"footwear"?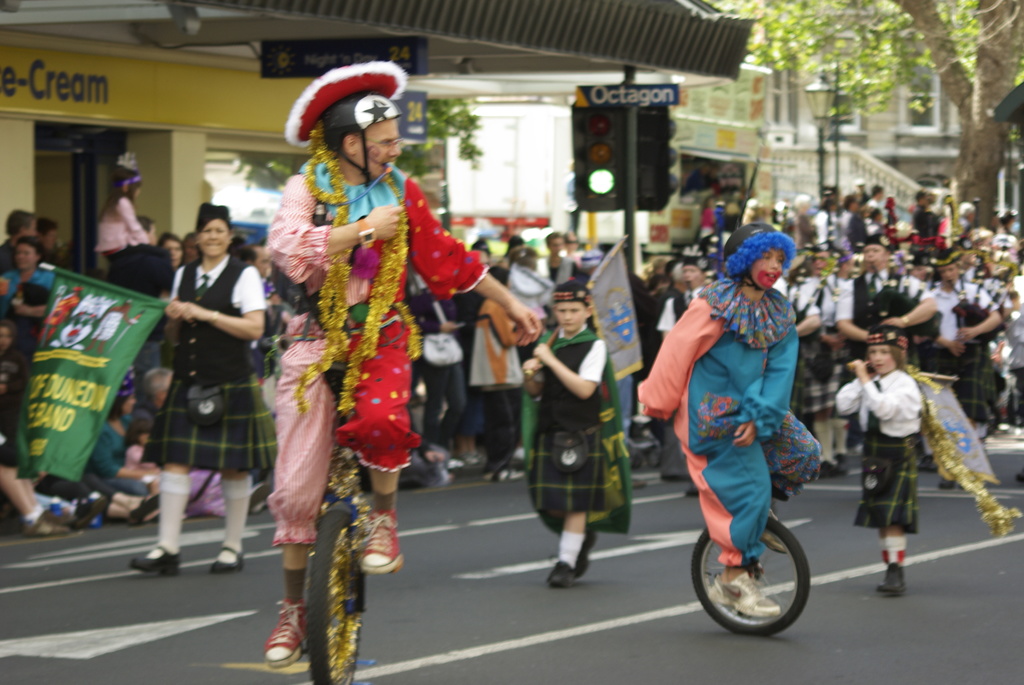
(868,562,914,599)
